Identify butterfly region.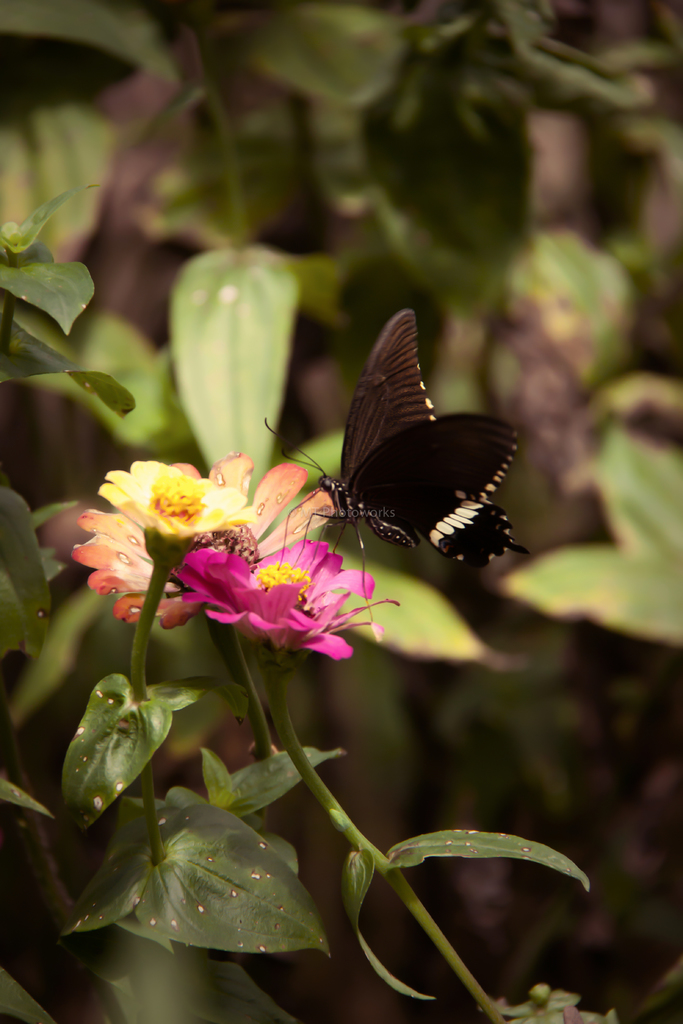
Region: pyautogui.locateOnScreen(266, 307, 536, 632).
